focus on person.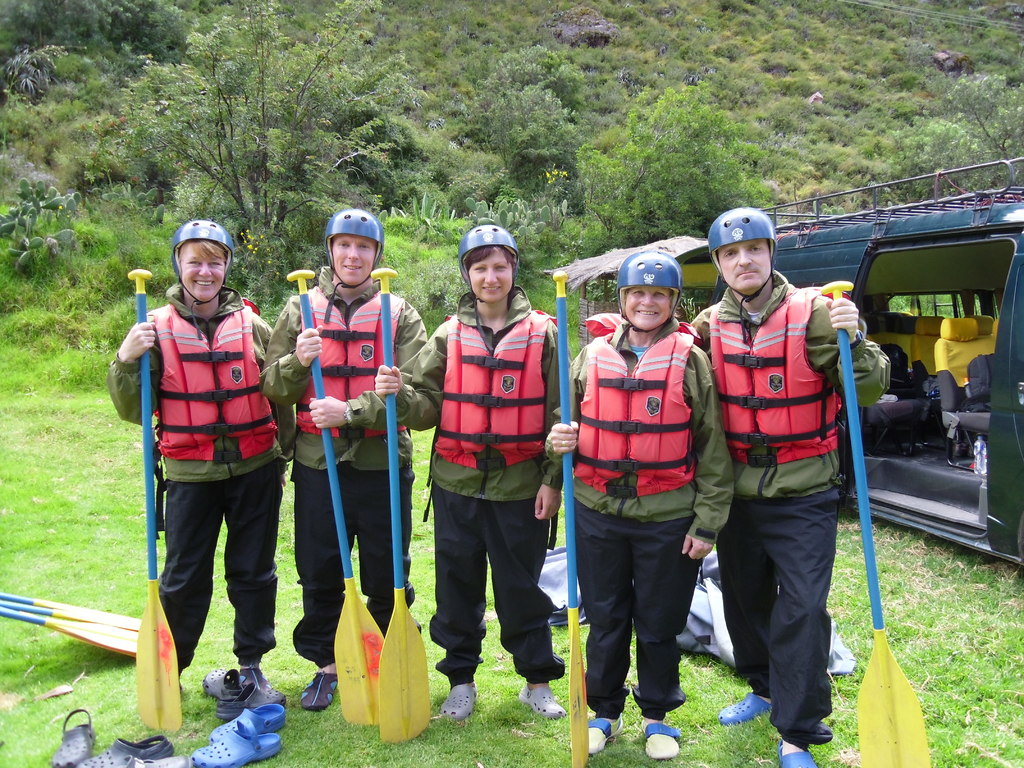
Focused at (376, 225, 567, 721).
